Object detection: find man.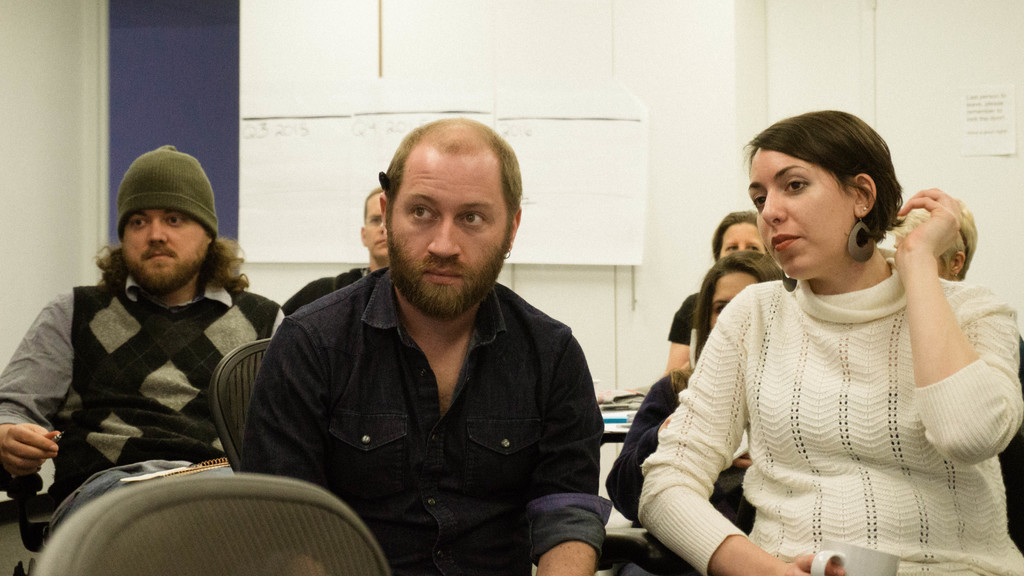
<box>221,118,628,556</box>.
